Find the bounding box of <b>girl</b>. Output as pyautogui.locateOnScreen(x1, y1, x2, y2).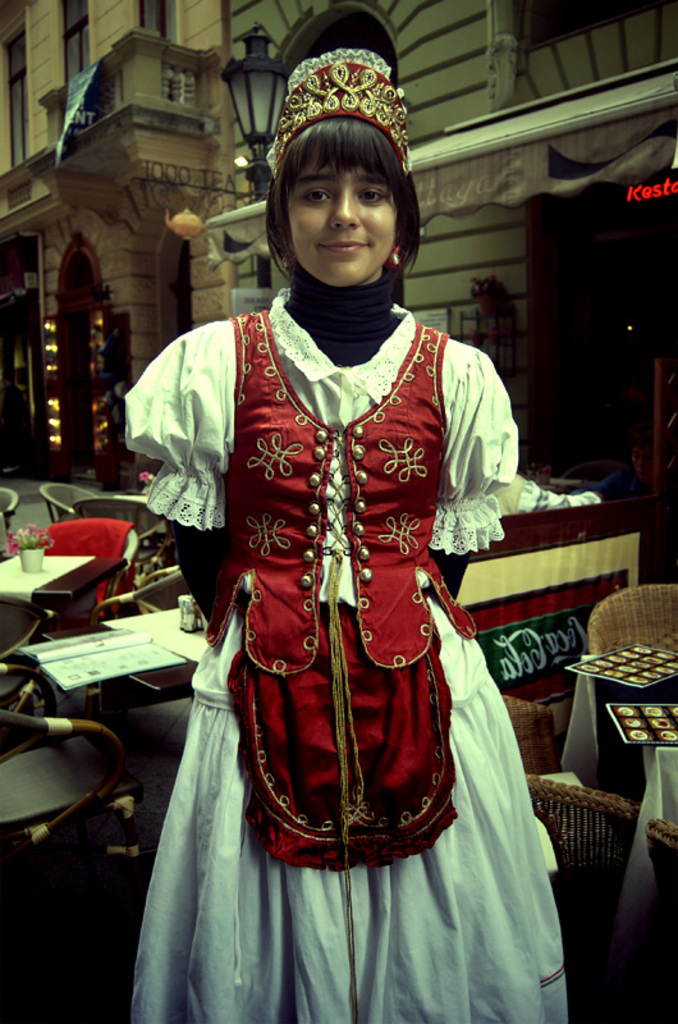
pyautogui.locateOnScreen(128, 40, 559, 1019).
